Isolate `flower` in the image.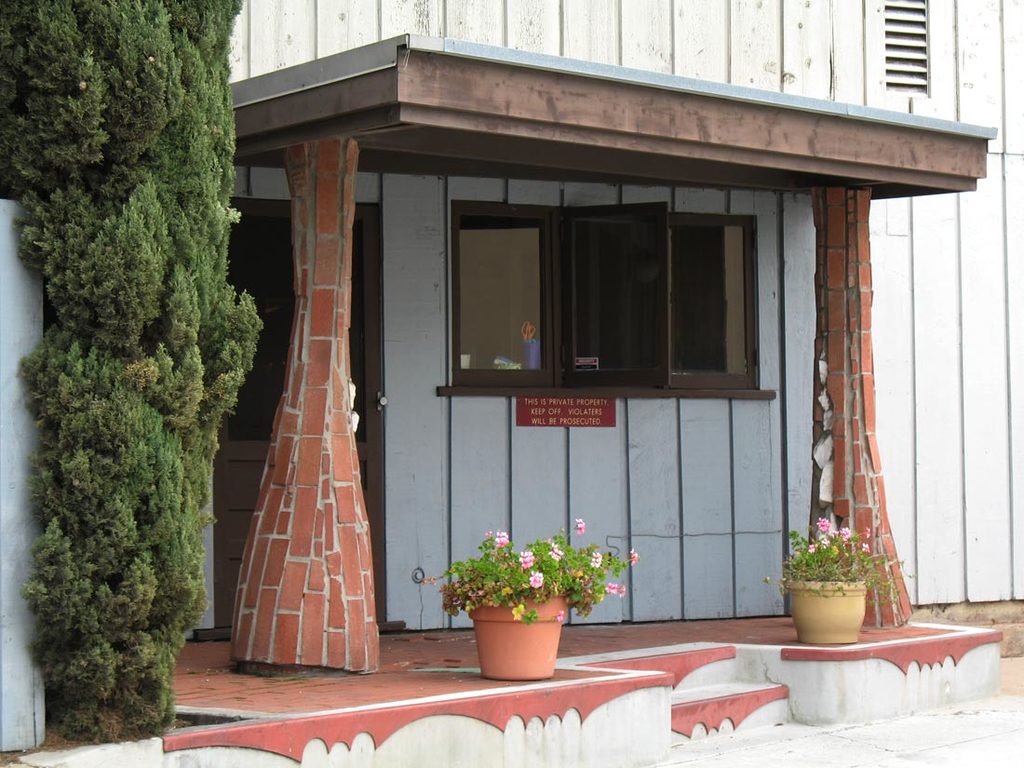
Isolated region: 805 541 815 554.
